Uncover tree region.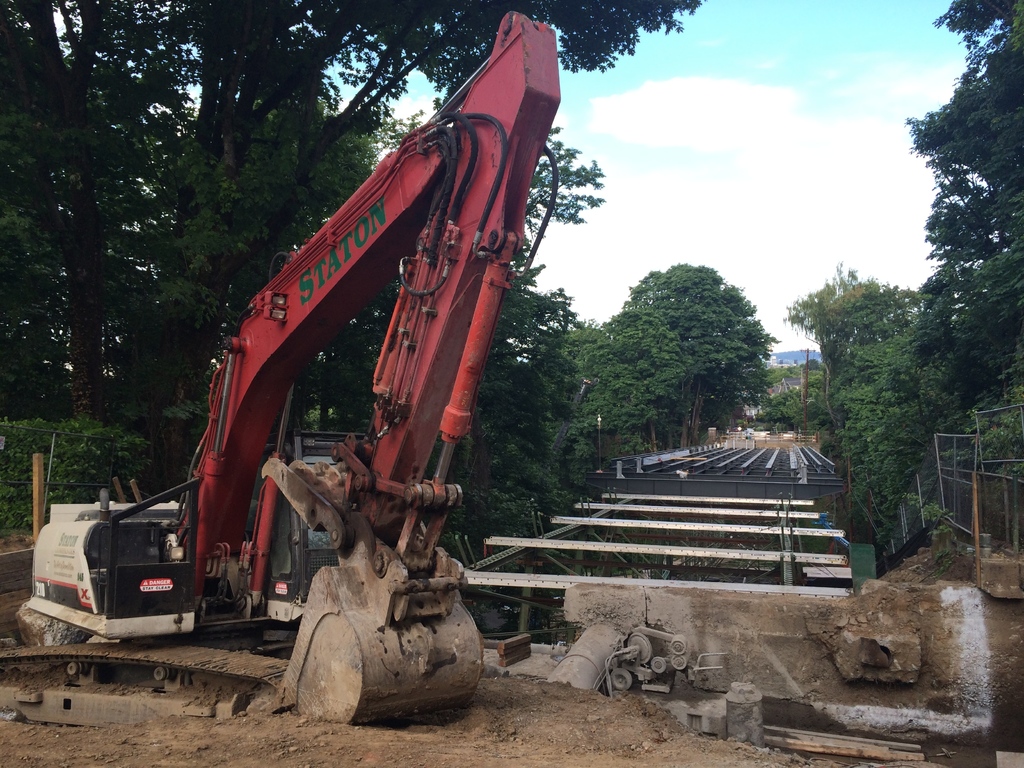
Uncovered: bbox(593, 307, 693, 431).
